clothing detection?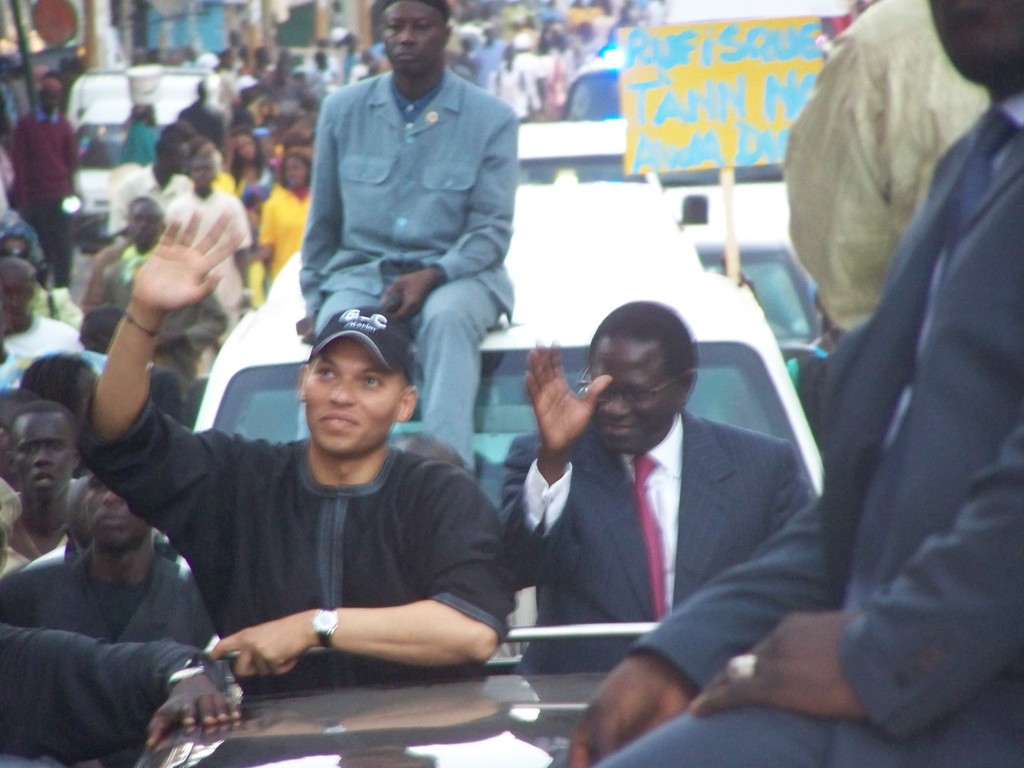
109:346:529:714
